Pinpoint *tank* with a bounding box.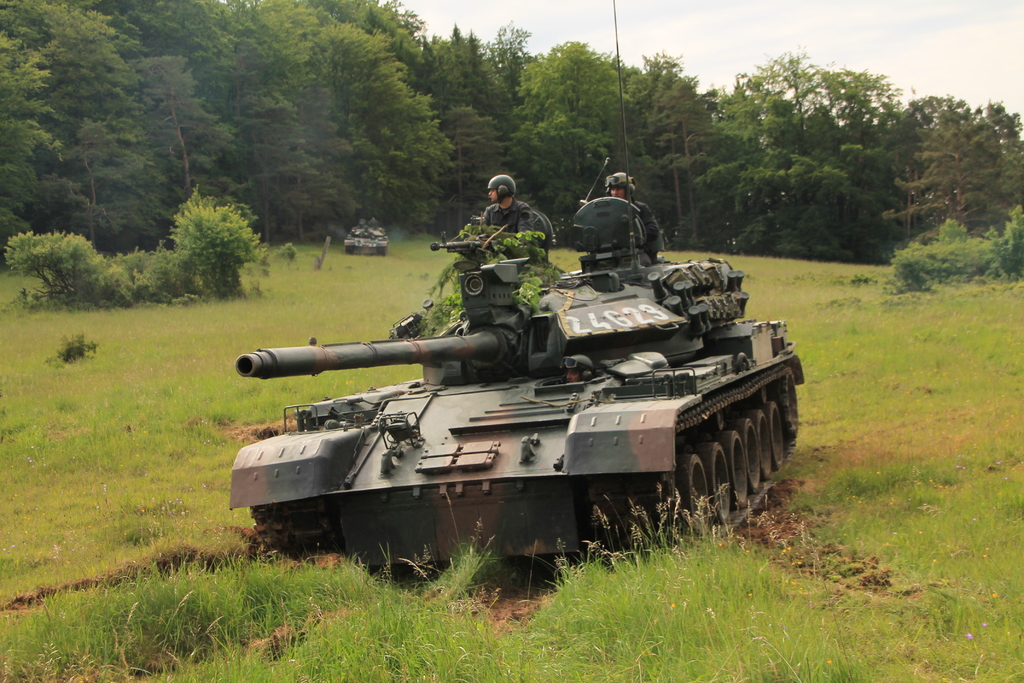
crop(228, 0, 811, 554).
